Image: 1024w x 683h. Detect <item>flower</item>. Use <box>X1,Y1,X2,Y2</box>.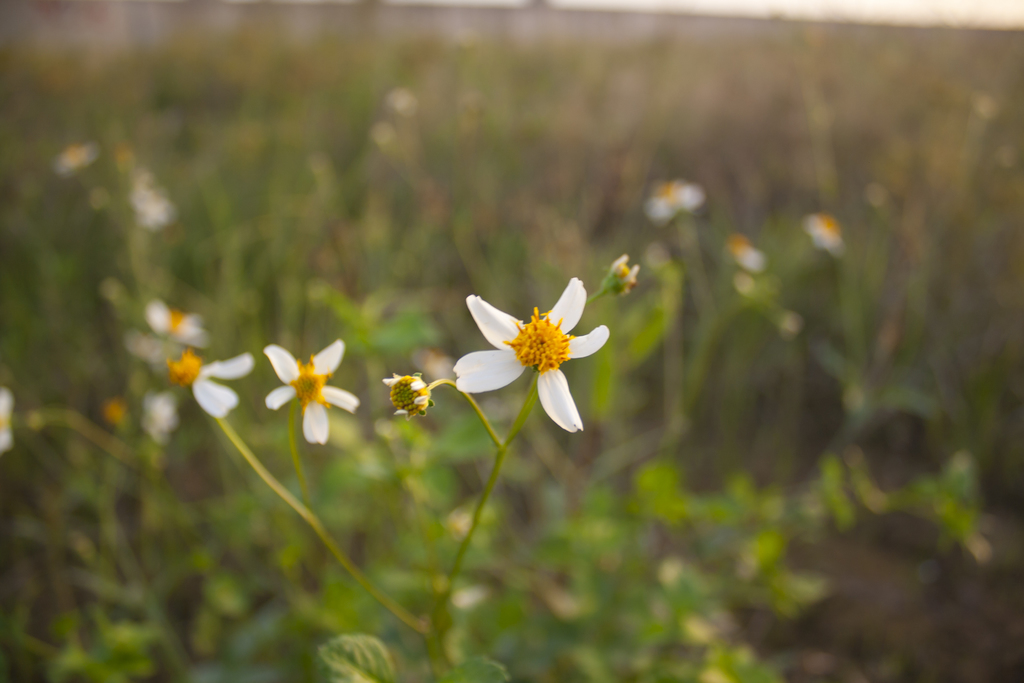
<box>139,188,177,231</box>.
